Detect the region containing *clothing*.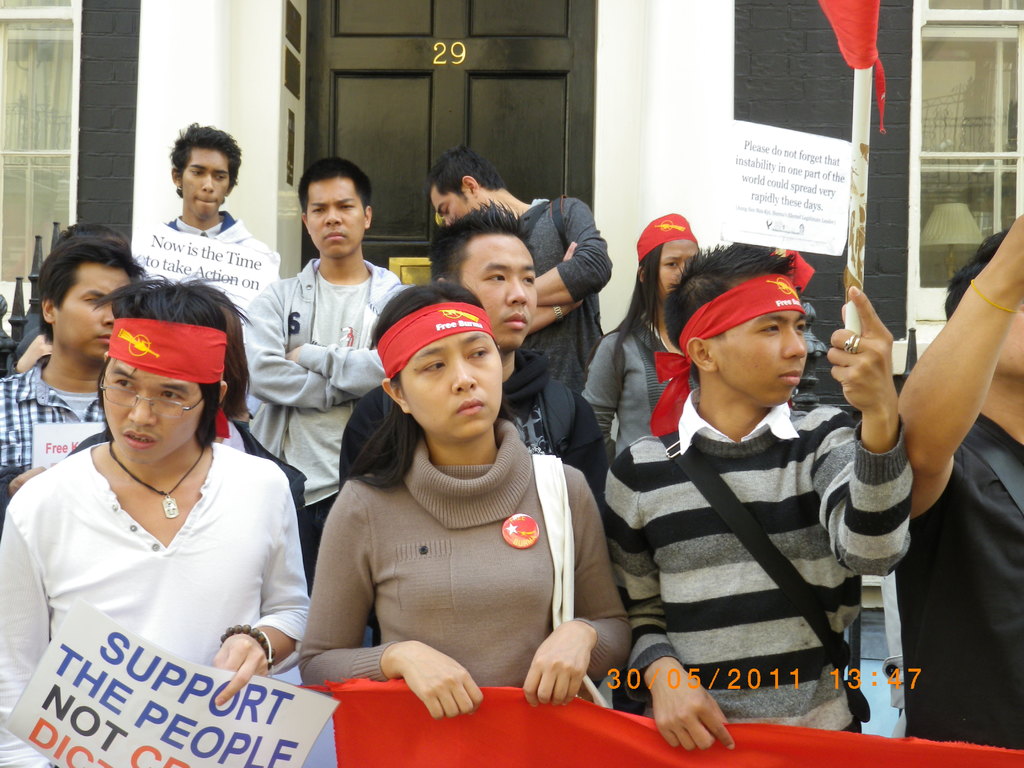
x1=342, y1=352, x2=598, y2=500.
